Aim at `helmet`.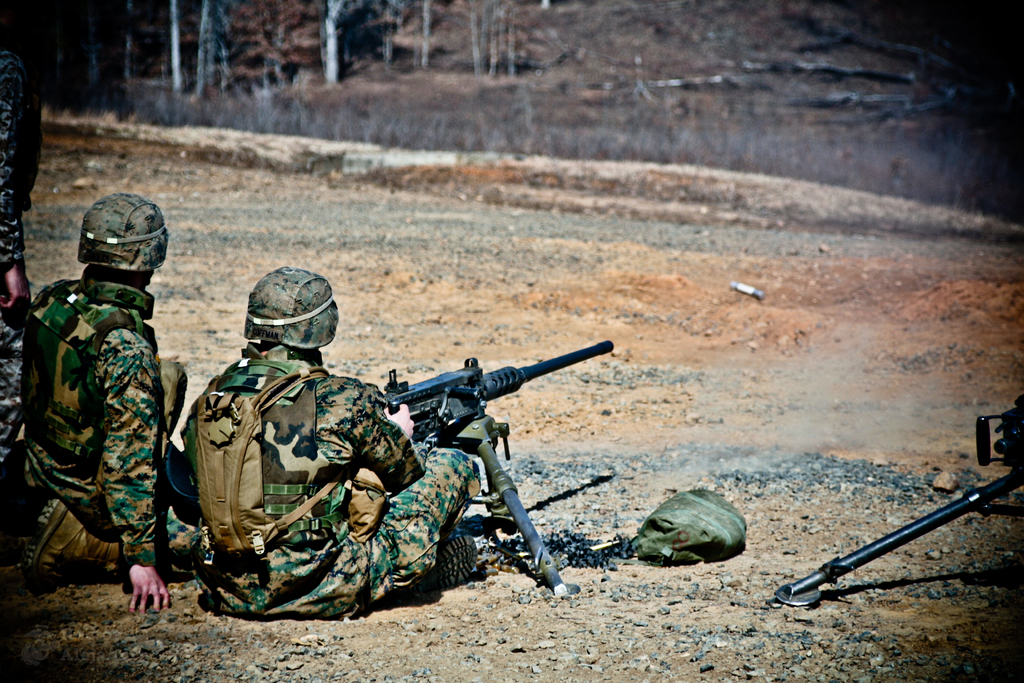
Aimed at bbox(230, 269, 339, 363).
